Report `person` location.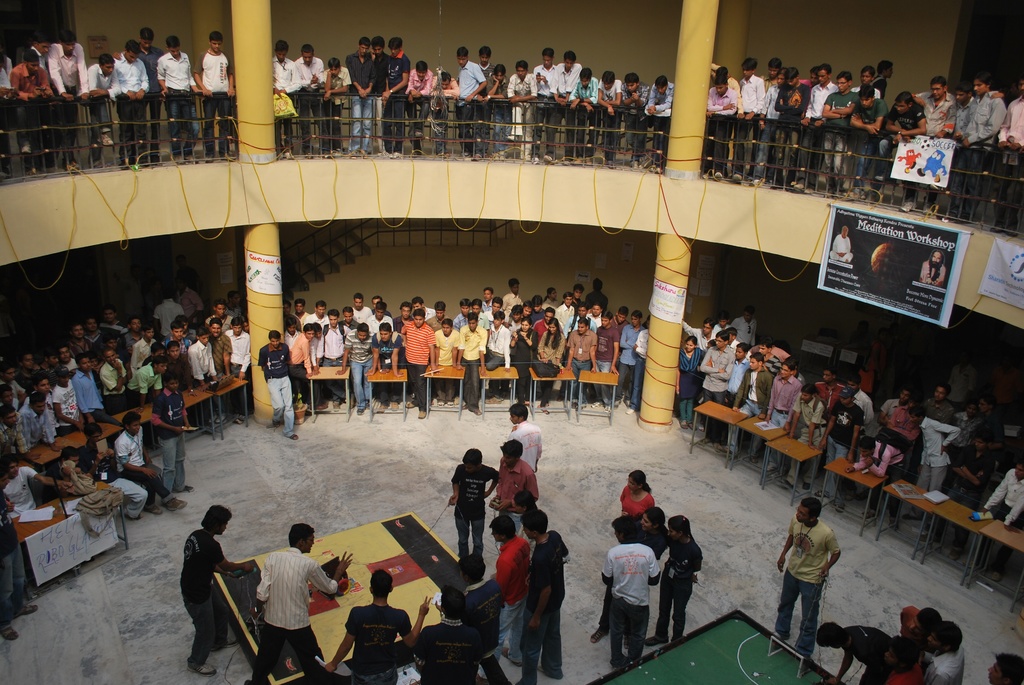
Report: {"x1": 674, "y1": 336, "x2": 700, "y2": 430}.
